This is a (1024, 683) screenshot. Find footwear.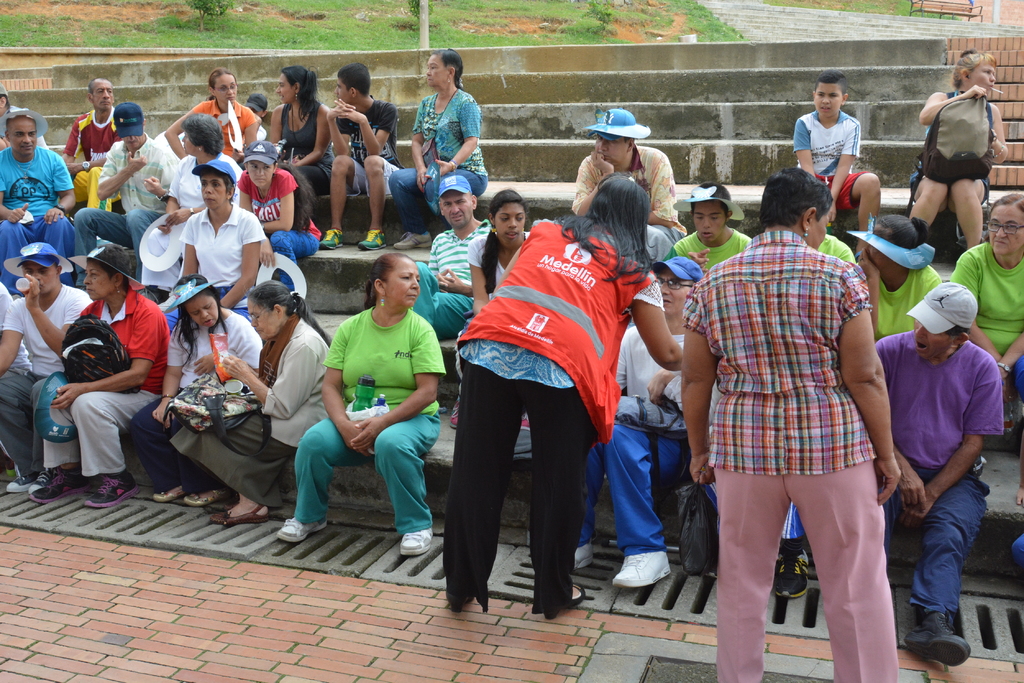
Bounding box: locate(399, 529, 432, 554).
